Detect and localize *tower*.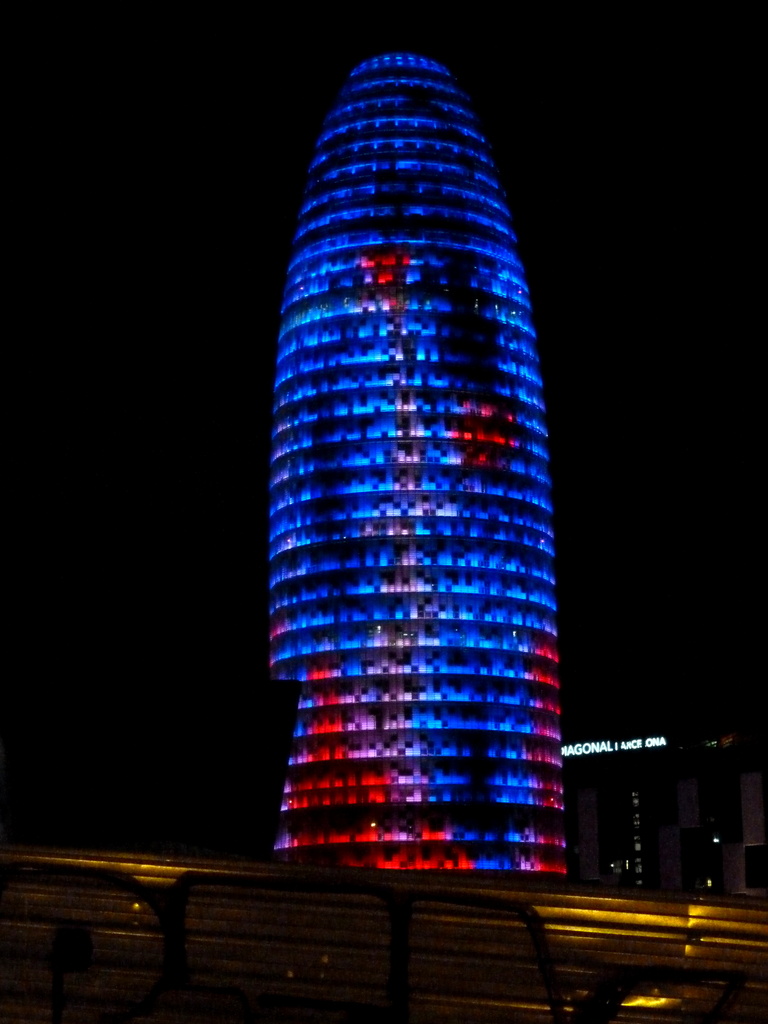
Localized at 266/42/570/881.
